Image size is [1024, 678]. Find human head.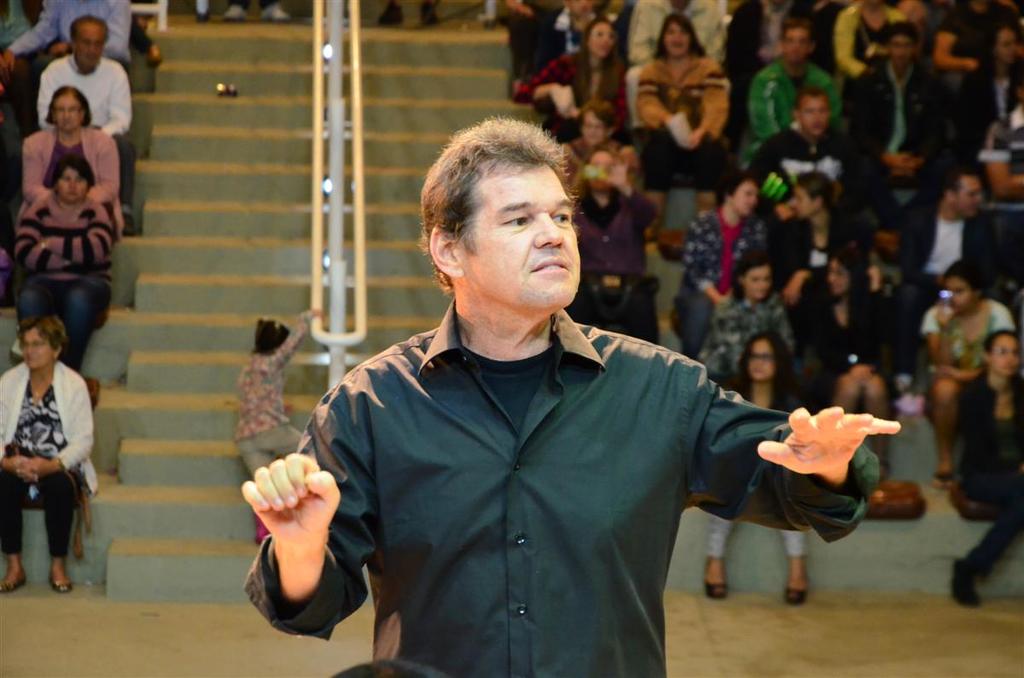
884,26,920,67.
